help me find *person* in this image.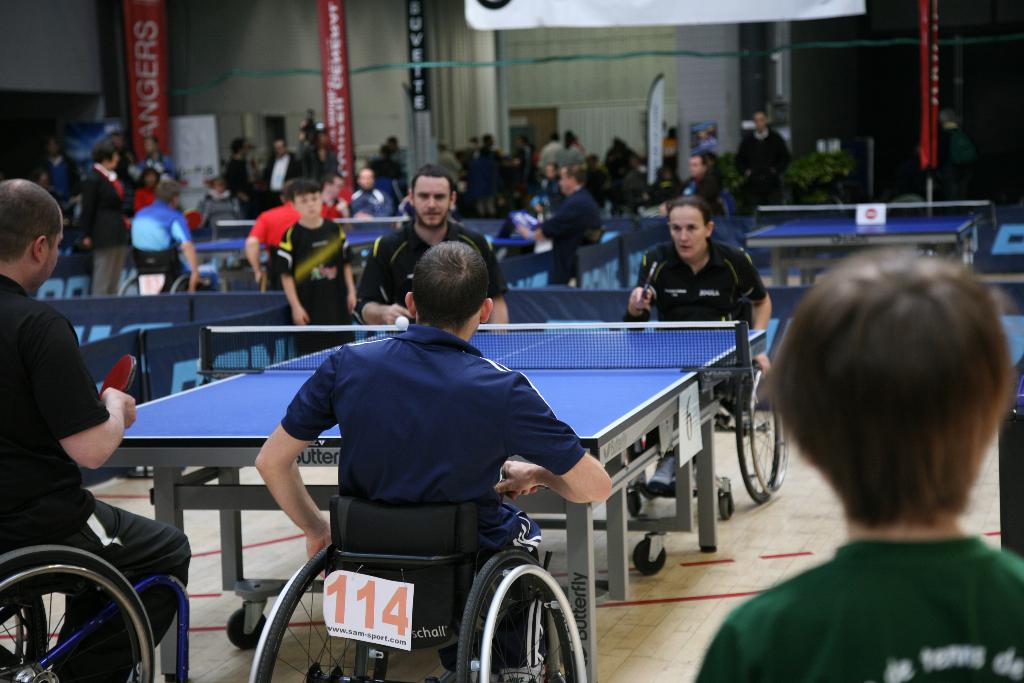
Found it: x1=659 y1=147 x2=728 y2=216.
